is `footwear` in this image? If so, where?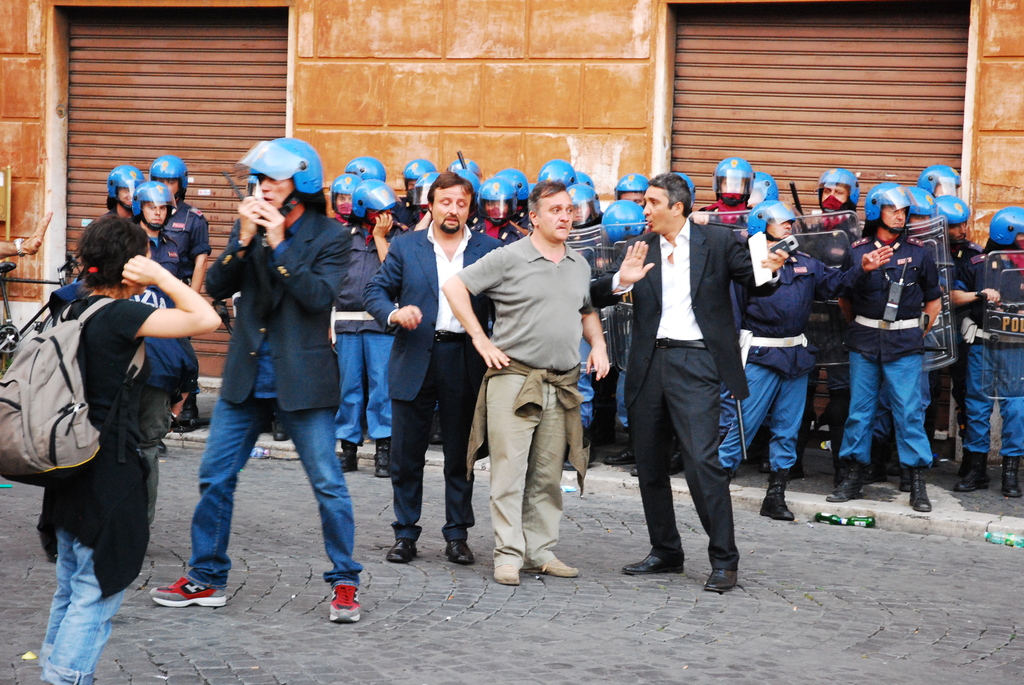
Yes, at (758,461,772,469).
